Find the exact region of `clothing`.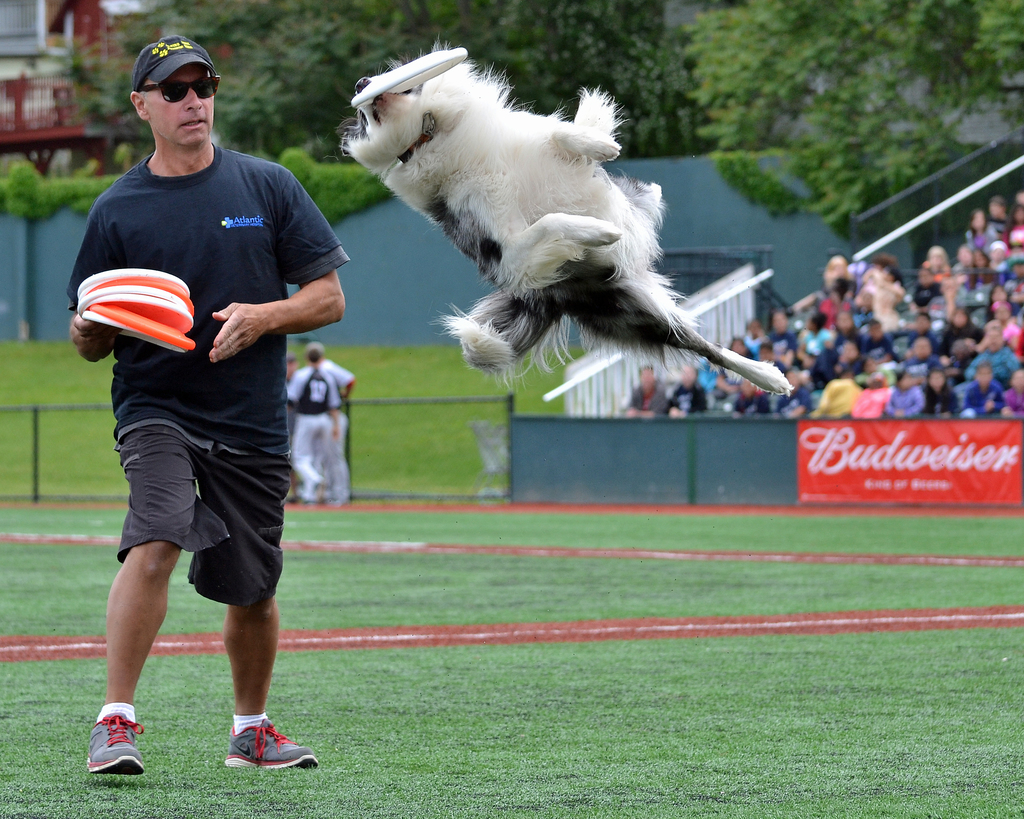
Exact region: l=623, t=375, r=677, b=416.
